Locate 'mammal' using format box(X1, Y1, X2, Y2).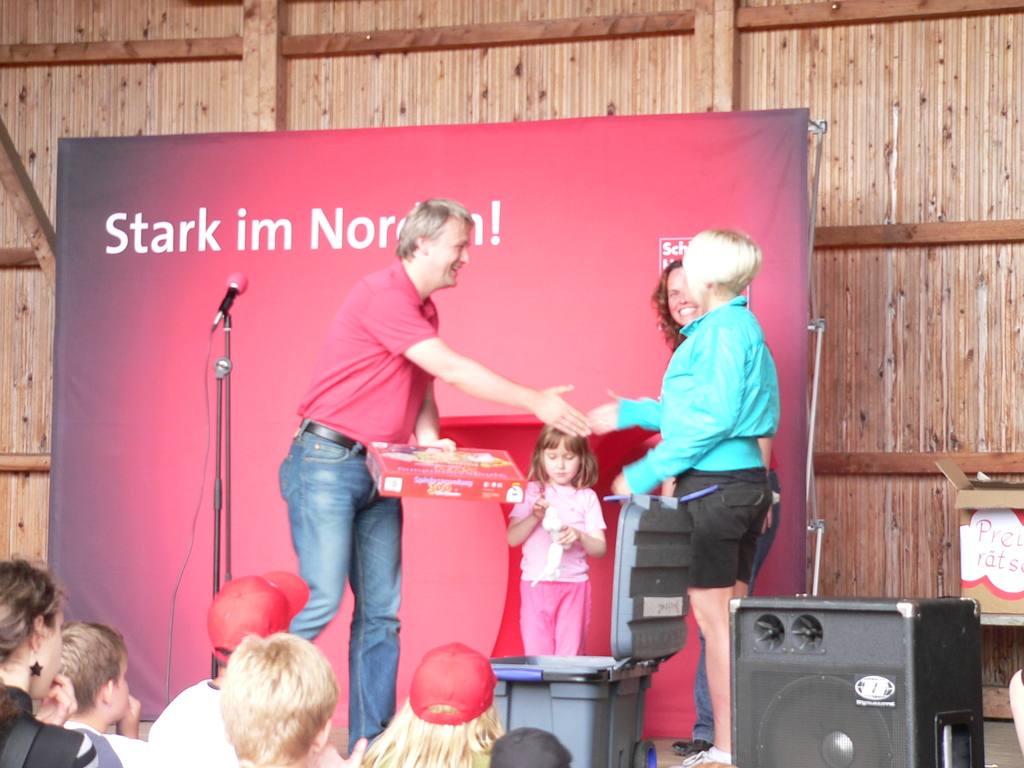
box(505, 424, 609, 654).
